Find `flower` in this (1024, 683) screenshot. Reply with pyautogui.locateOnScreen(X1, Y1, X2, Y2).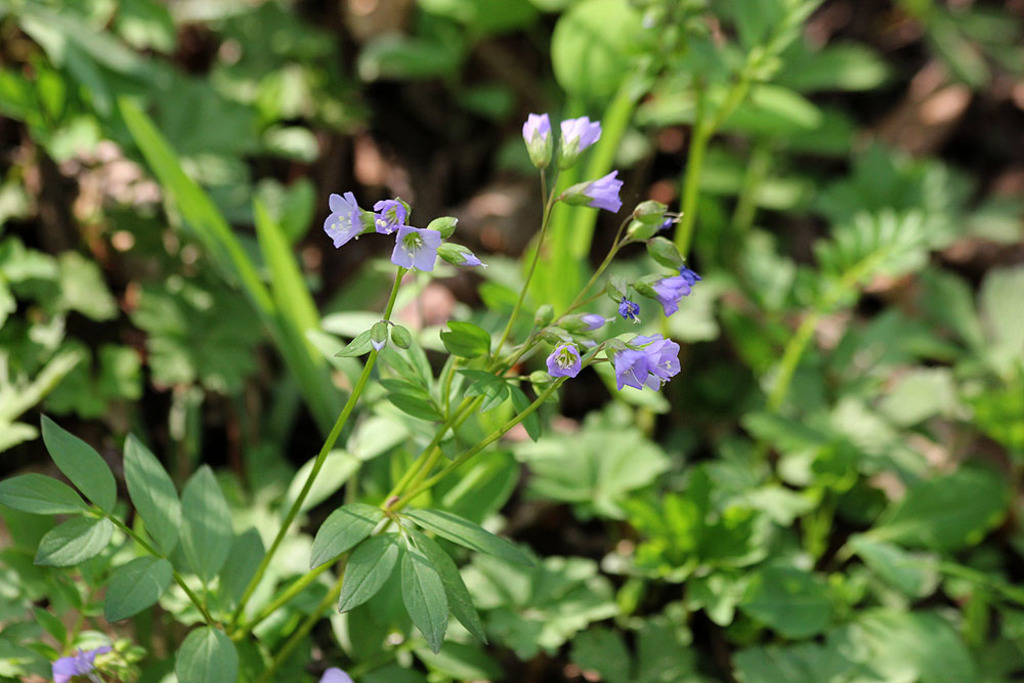
pyautogui.locateOnScreen(585, 169, 627, 216).
